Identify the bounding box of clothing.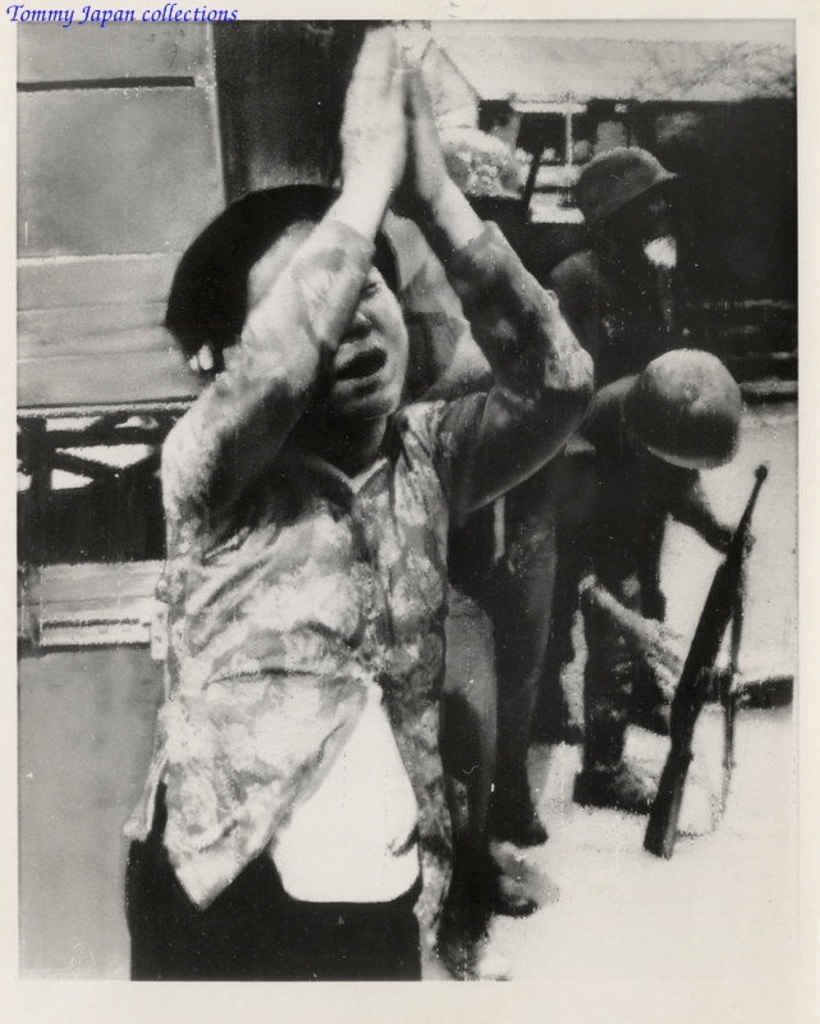
<box>532,252,688,387</box>.
